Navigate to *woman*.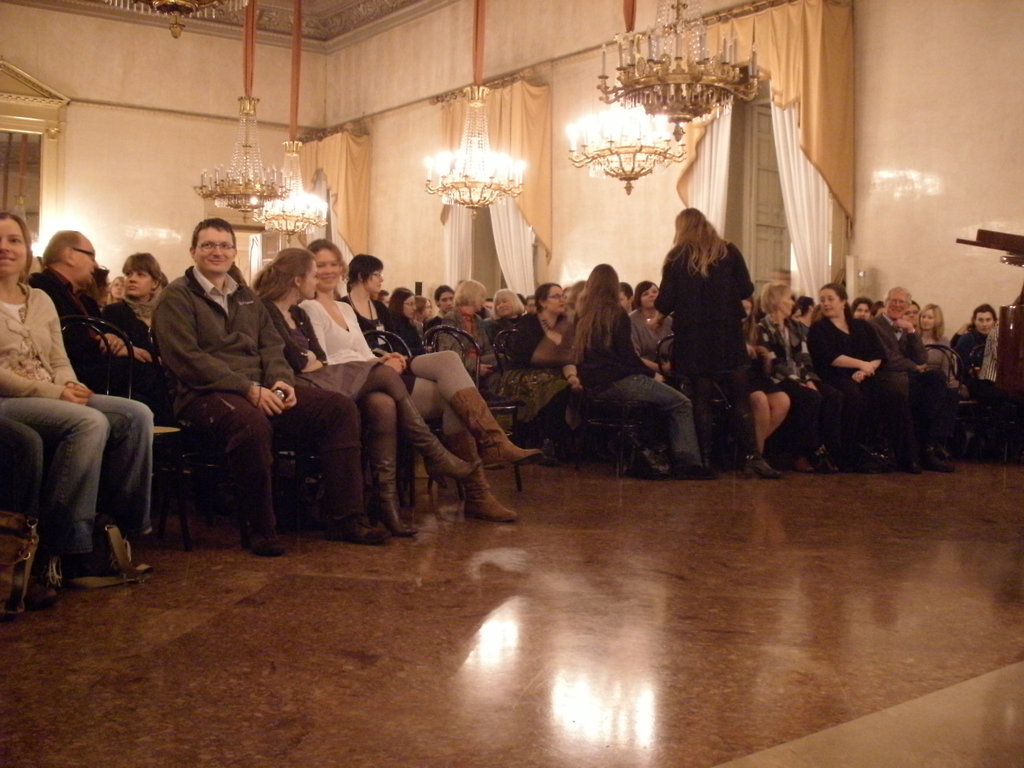
Navigation target: 339, 257, 535, 518.
